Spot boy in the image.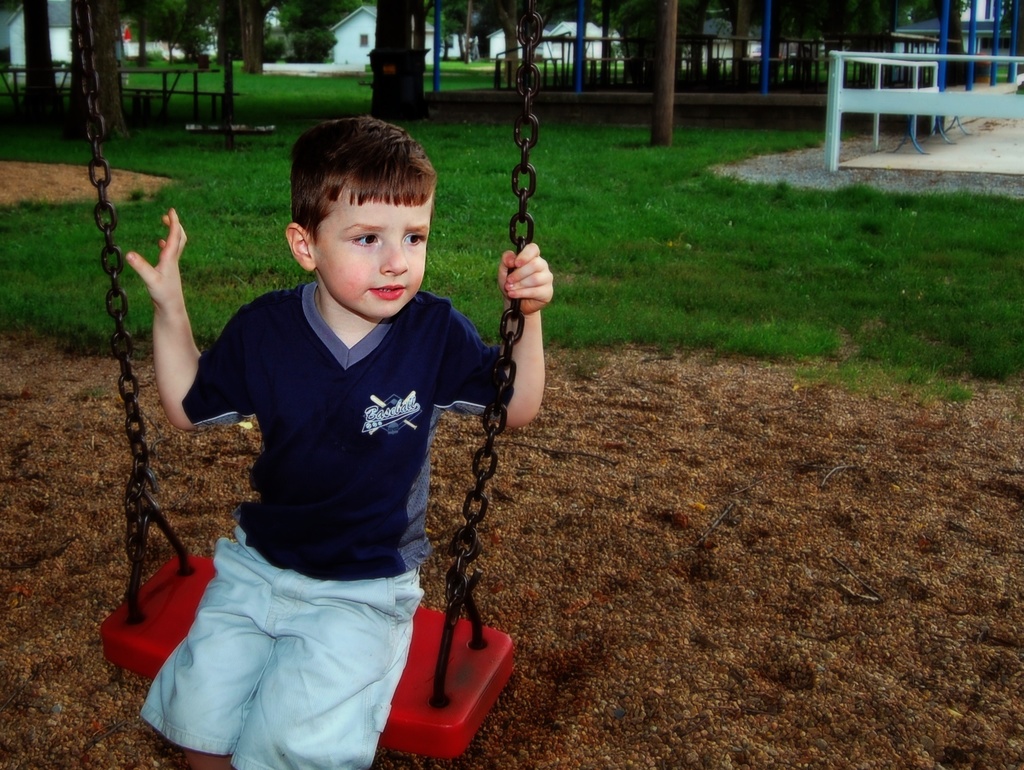
boy found at (x1=122, y1=110, x2=563, y2=766).
